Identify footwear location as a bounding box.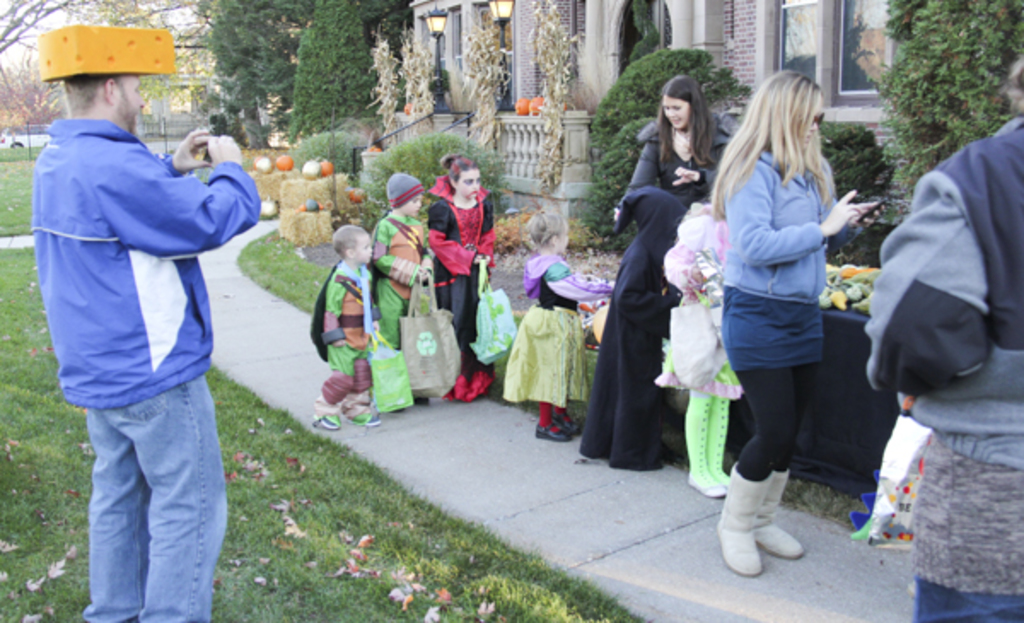
rect(534, 413, 568, 444).
